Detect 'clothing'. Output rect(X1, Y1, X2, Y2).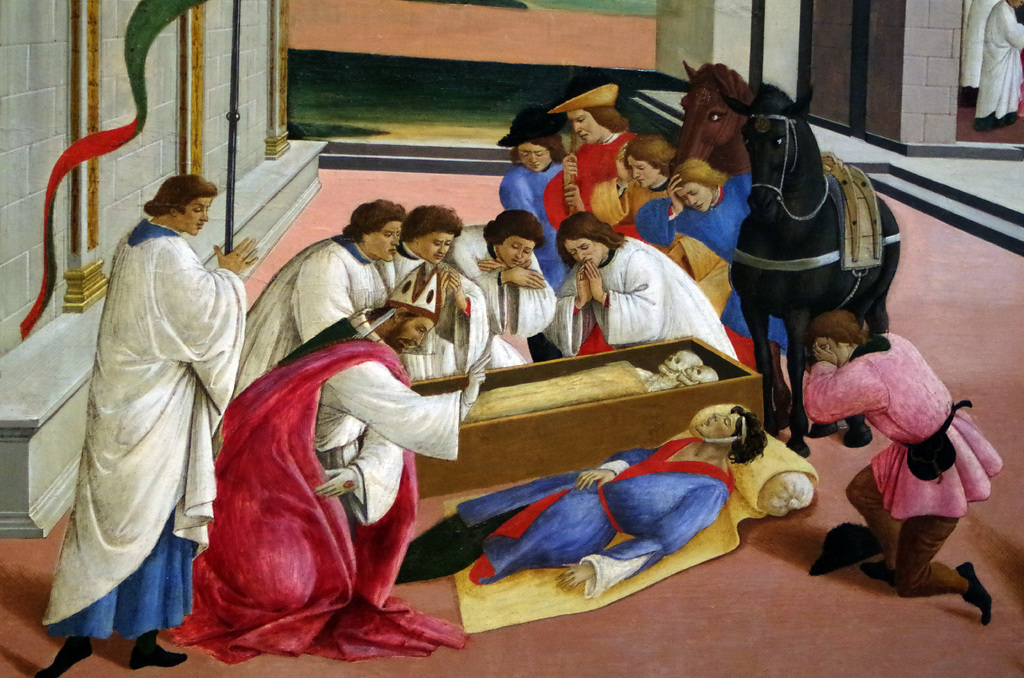
rect(164, 339, 470, 664).
